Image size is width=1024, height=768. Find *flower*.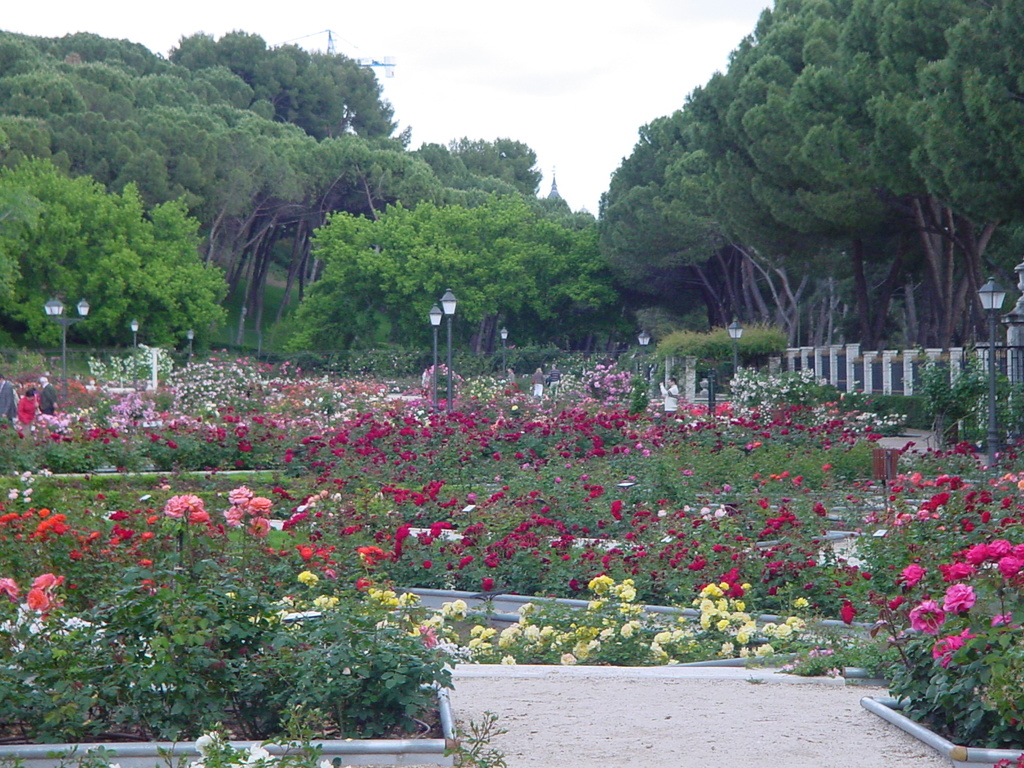
[left=842, top=607, right=852, bottom=628].
